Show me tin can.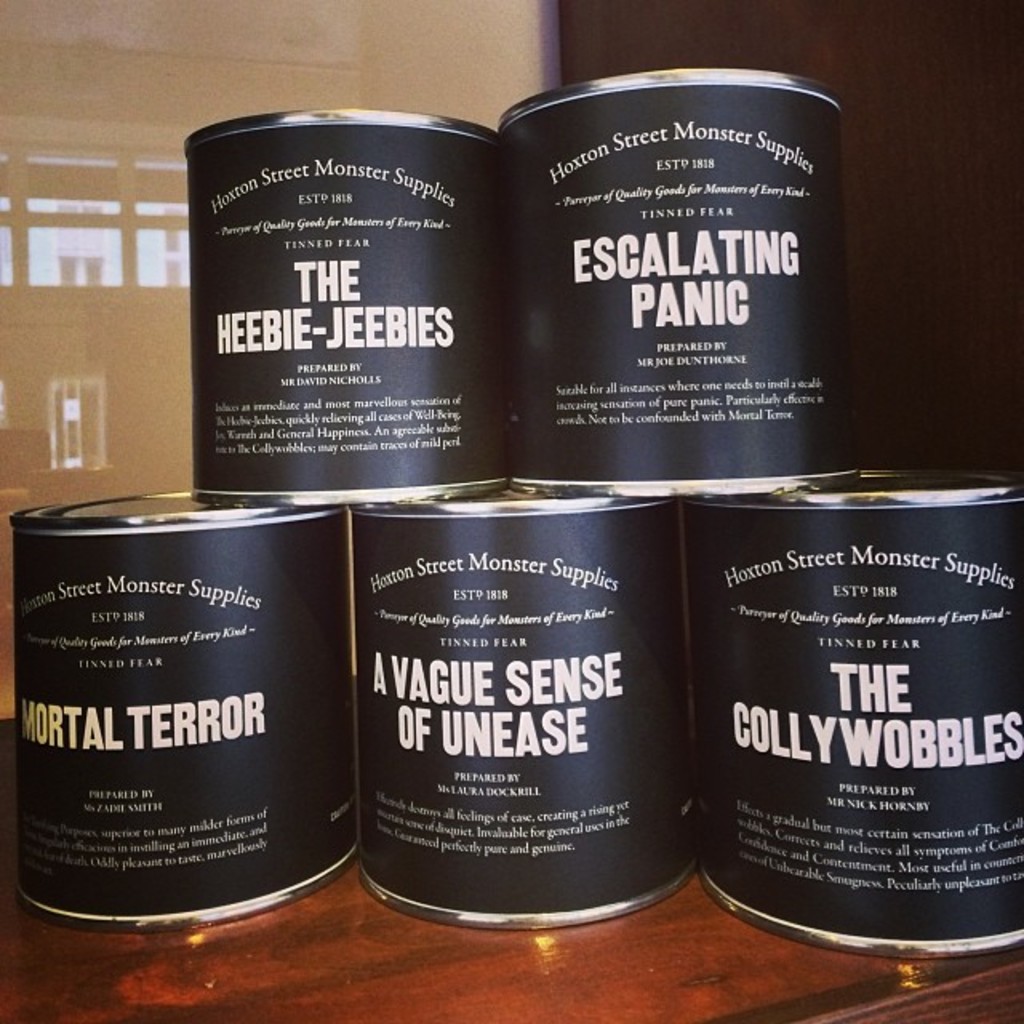
tin can is here: Rect(184, 110, 507, 502).
